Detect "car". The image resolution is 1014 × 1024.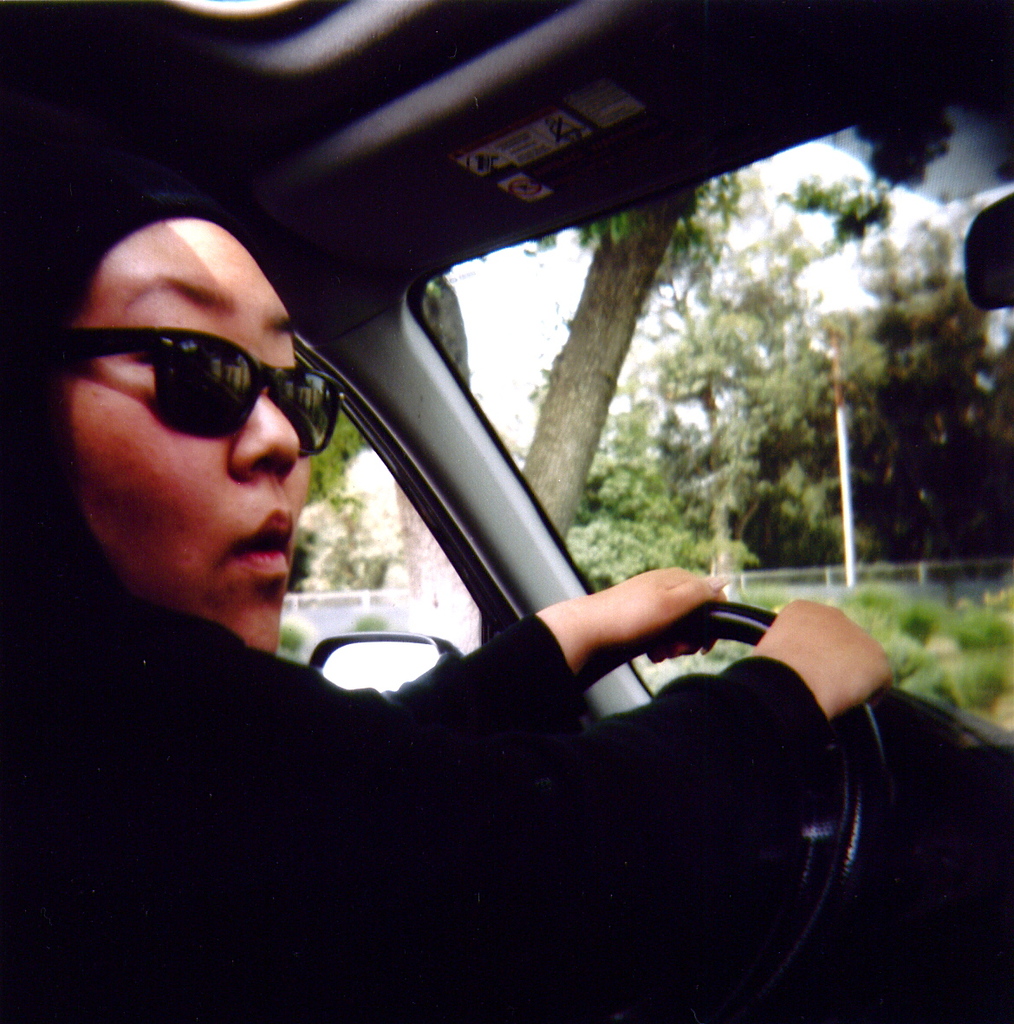
(0, 0, 1013, 1023).
